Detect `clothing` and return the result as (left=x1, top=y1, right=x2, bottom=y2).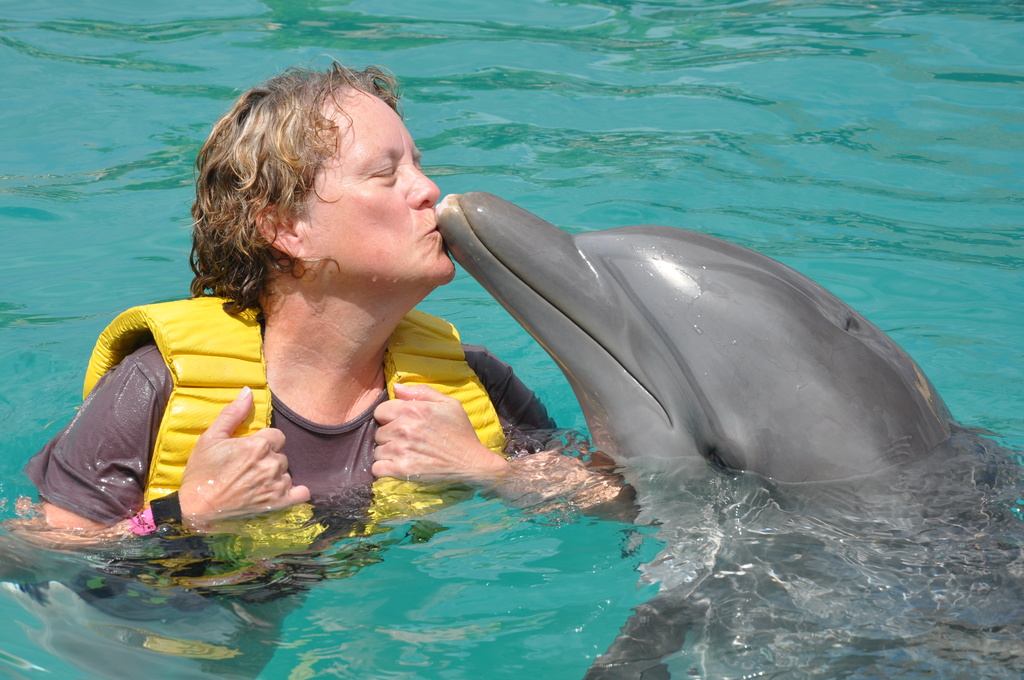
(left=22, top=344, right=557, bottom=531).
